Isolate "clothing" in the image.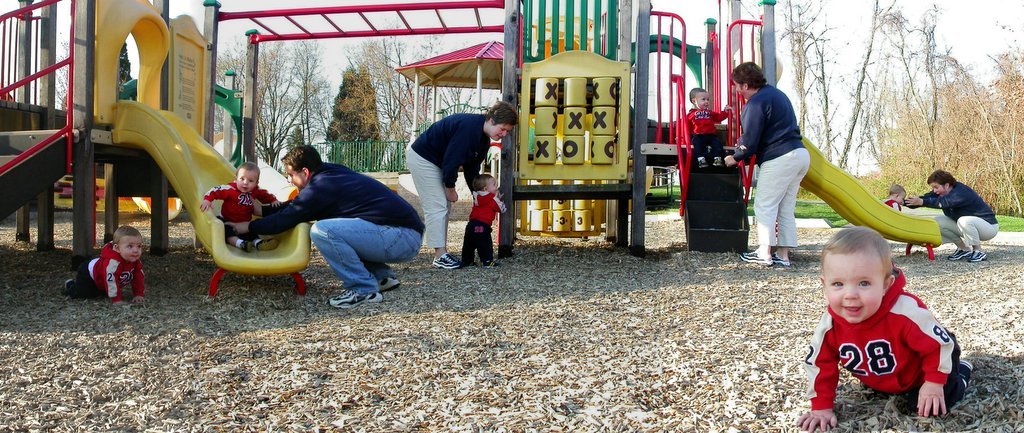
Isolated region: left=203, top=182, right=278, bottom=240.
